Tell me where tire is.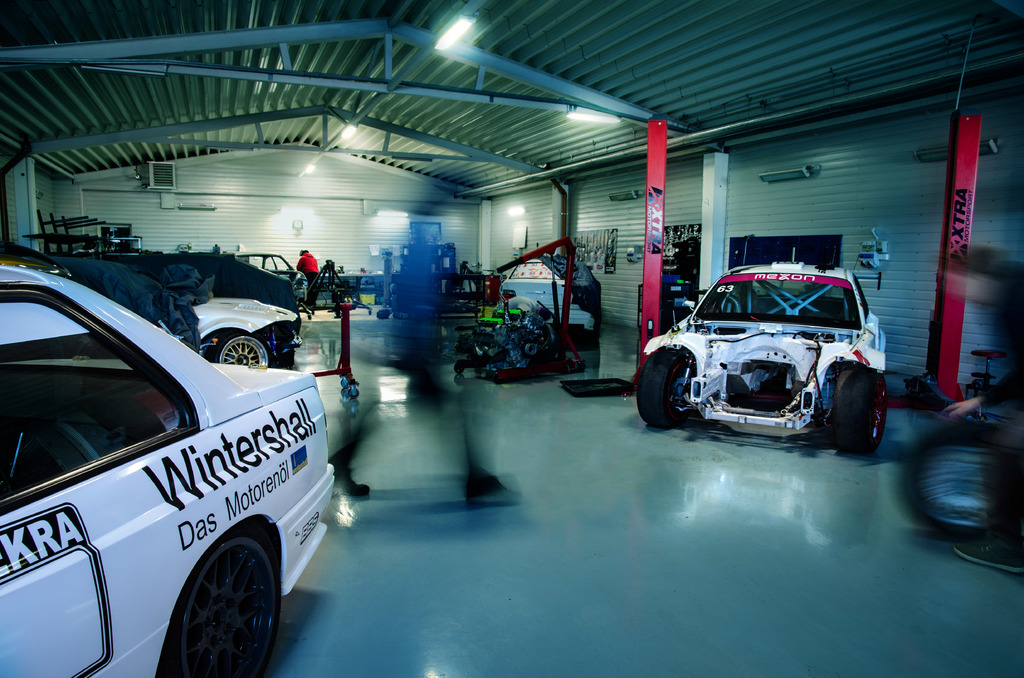
tire is at (636, 348, 695, 426).
